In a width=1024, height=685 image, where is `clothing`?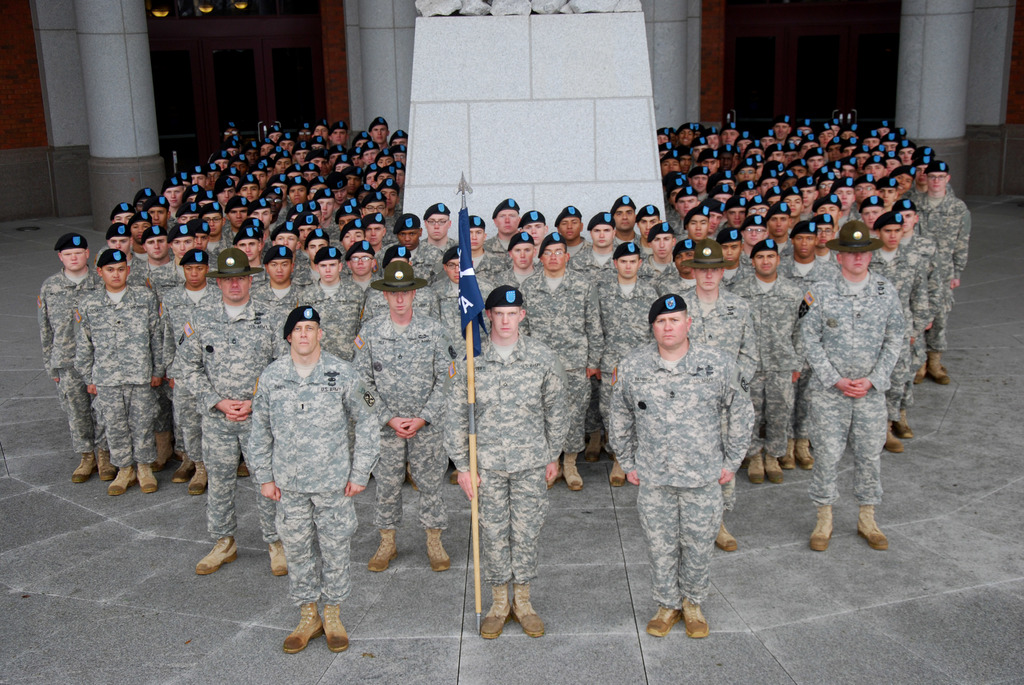
locate(719, 252, 760, 290).
